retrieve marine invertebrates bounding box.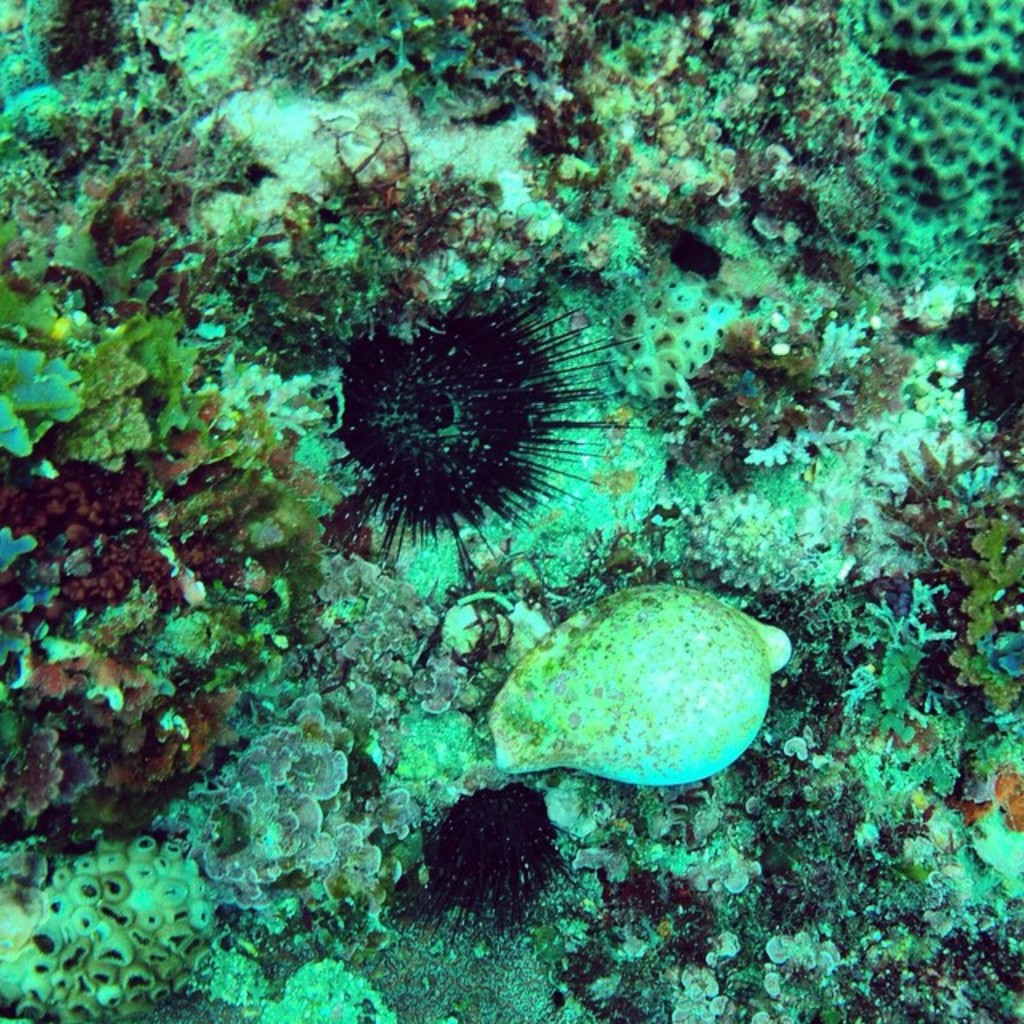
Bounding box: x1=334 y1=280 x2=597 y2=584.
